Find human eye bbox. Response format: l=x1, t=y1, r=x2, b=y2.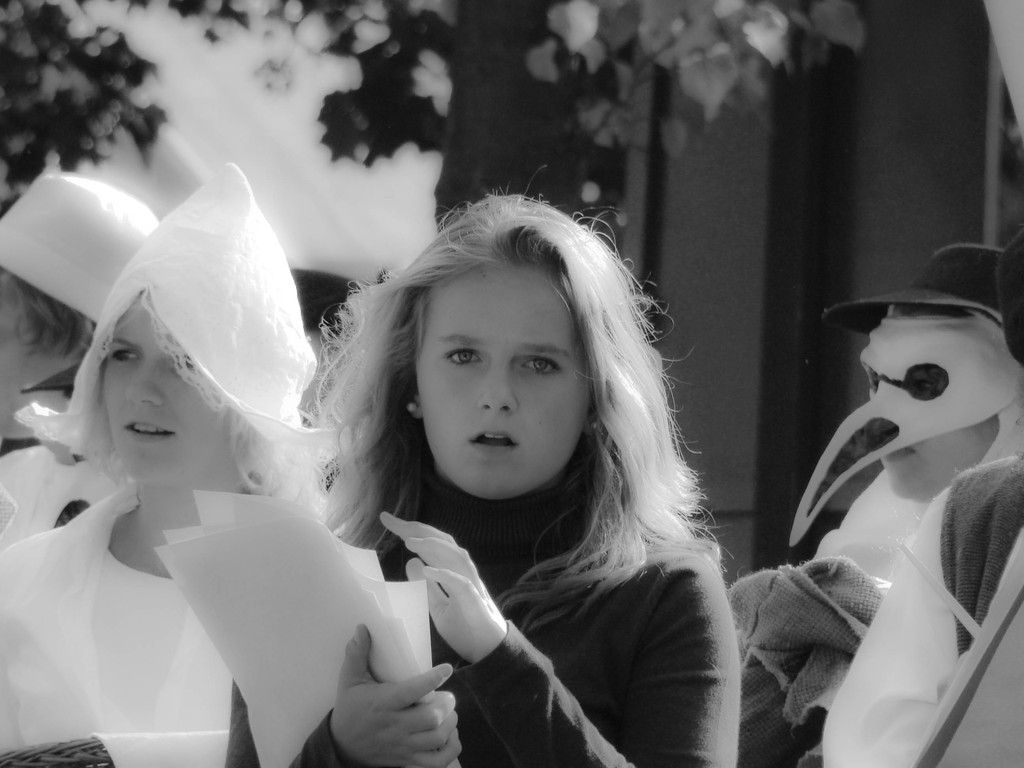
l=172, t=355, r=193, b=374.
